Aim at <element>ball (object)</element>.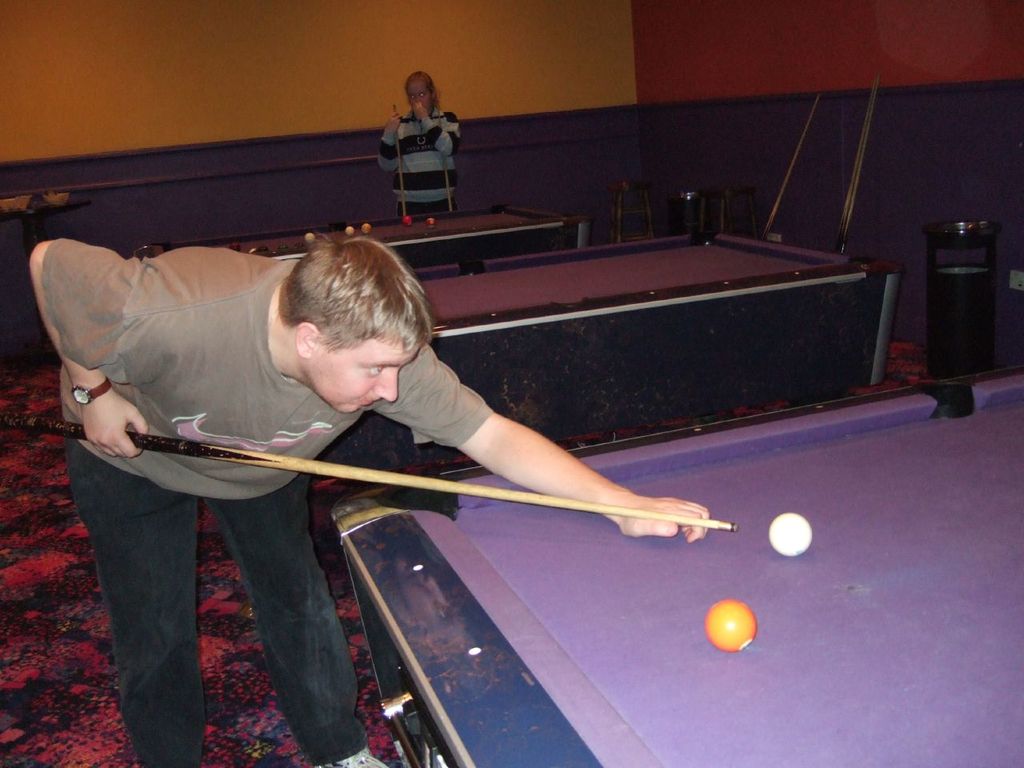
Aimed at bbox=(346, 226, 354, 236).
